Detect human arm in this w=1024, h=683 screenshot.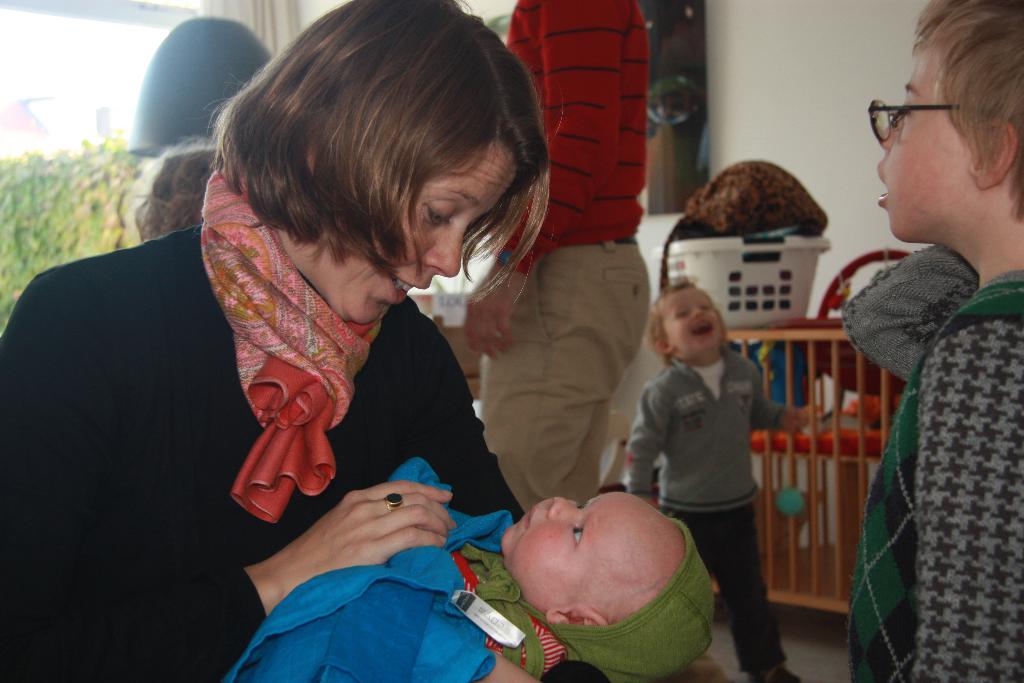
Detection: 0, 266, 457, 682.
